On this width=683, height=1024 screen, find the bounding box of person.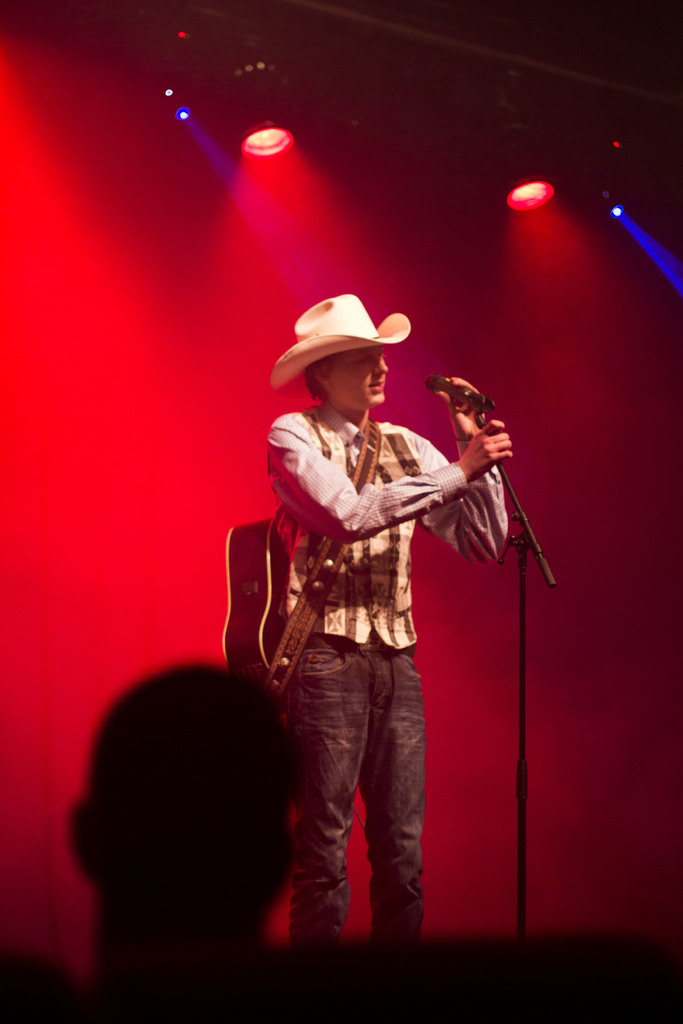
Bounding box: pyautogui.locateOnScreen(254, 278, 543, 1013).
